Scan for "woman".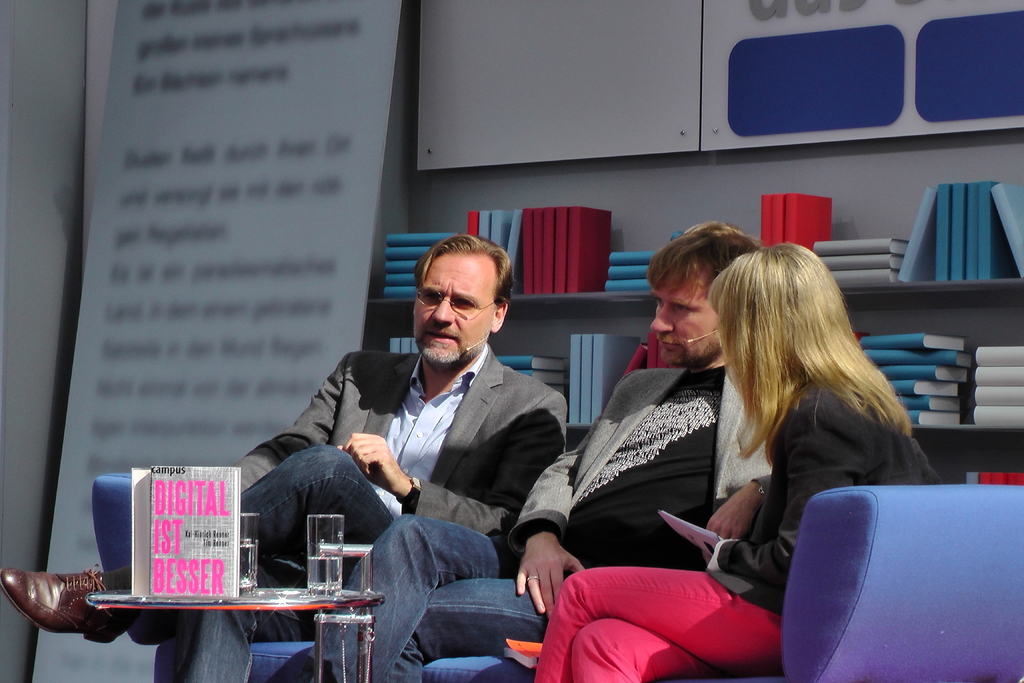
Scan result: Rect(534, 243, 944, 682).
